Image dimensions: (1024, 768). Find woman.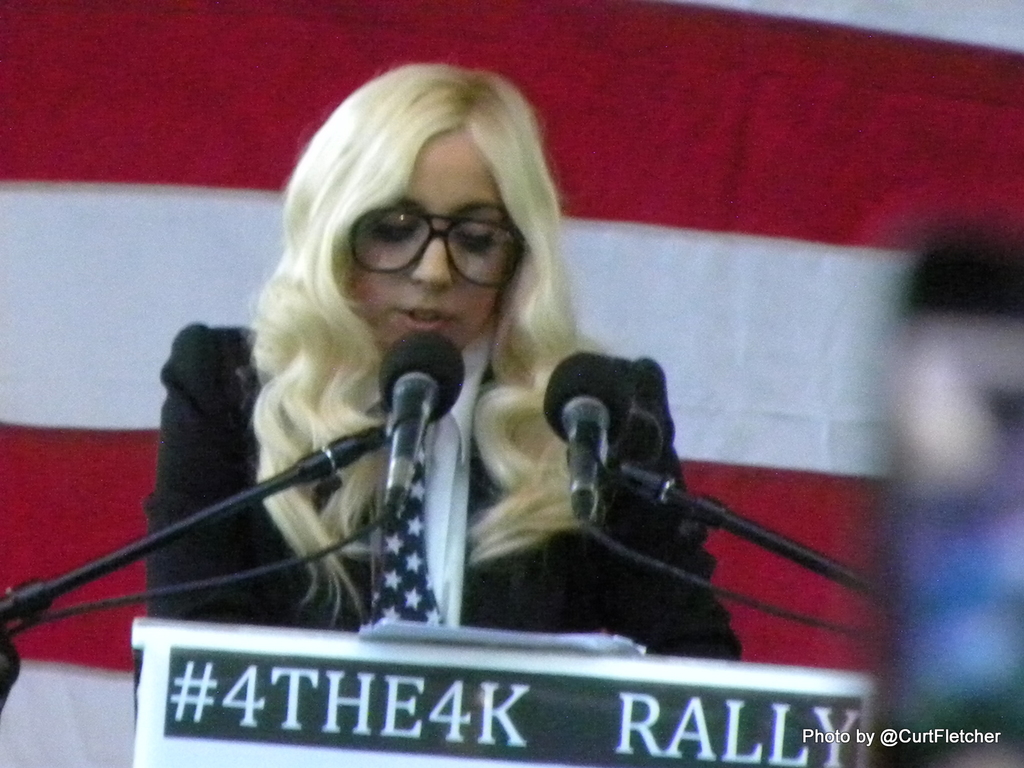
183:74:821:710.
